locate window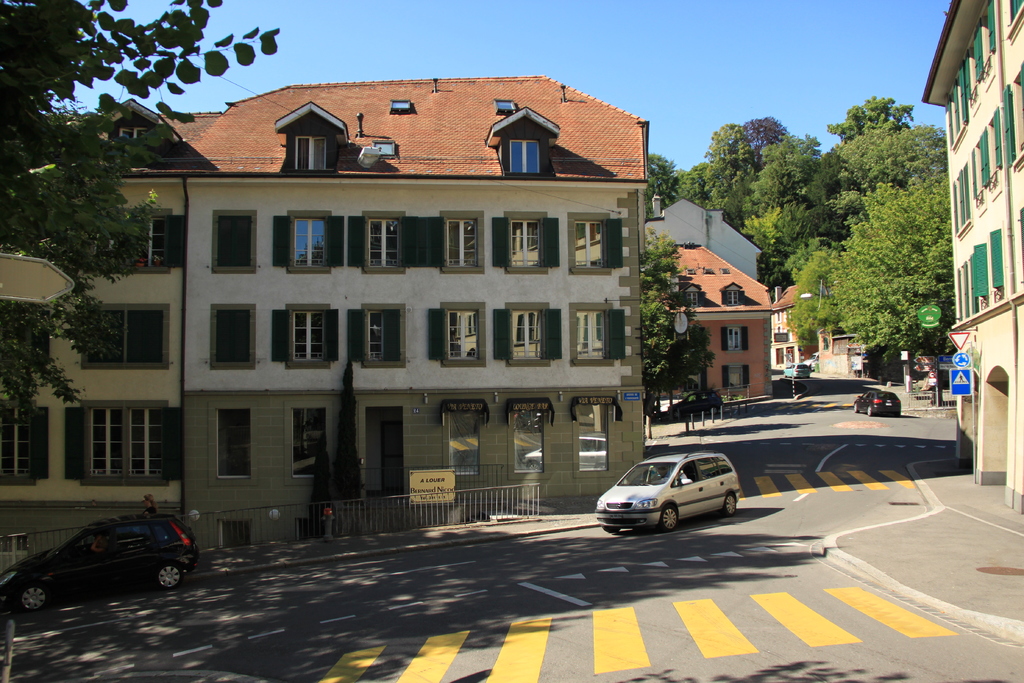
left=31, top=318, right=49, bottom=370
